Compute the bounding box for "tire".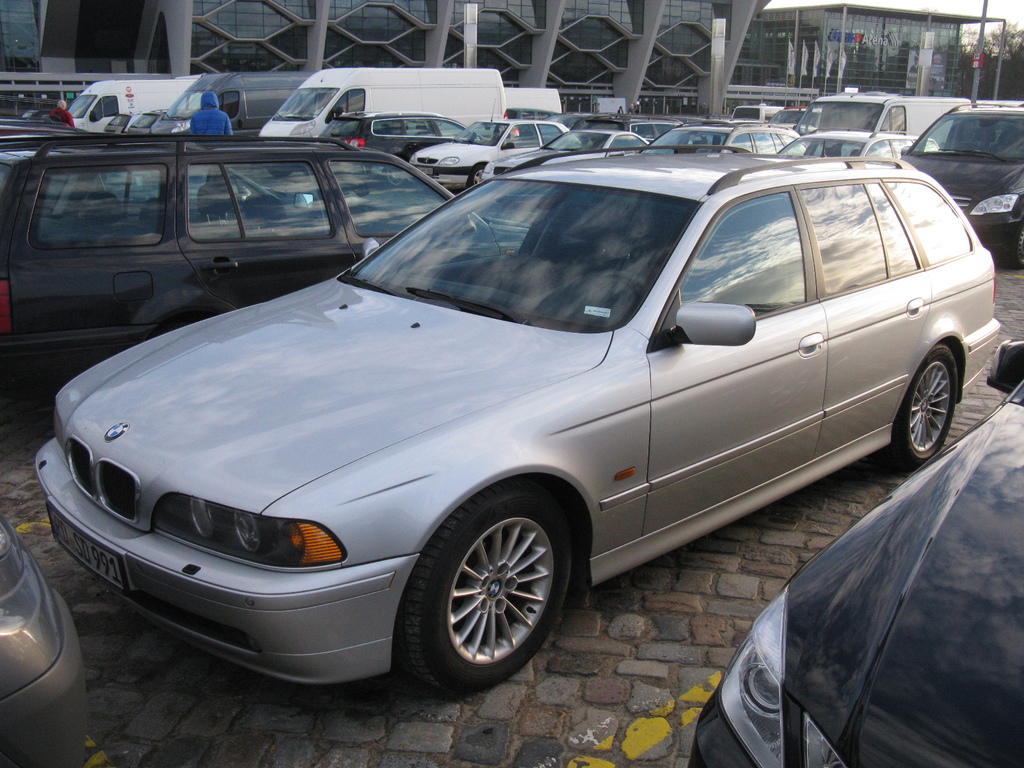
879:339:957:467.
